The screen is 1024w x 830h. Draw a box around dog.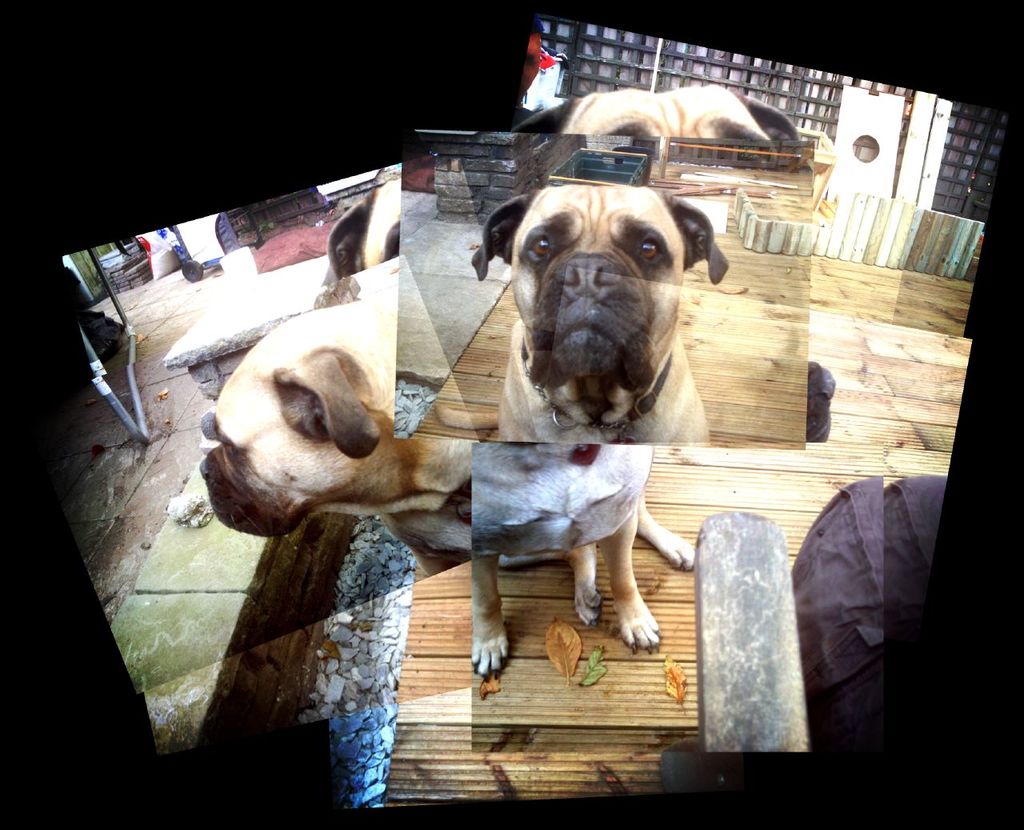
bbox(468, 185, 733, 443).
